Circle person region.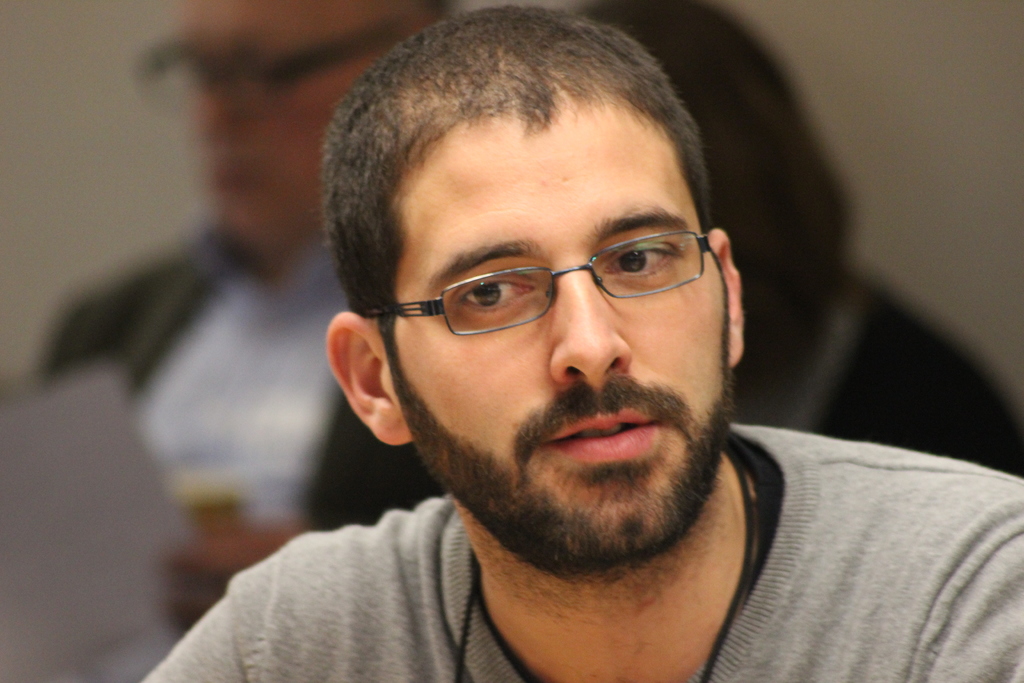
Region: [173,19,929,682].
